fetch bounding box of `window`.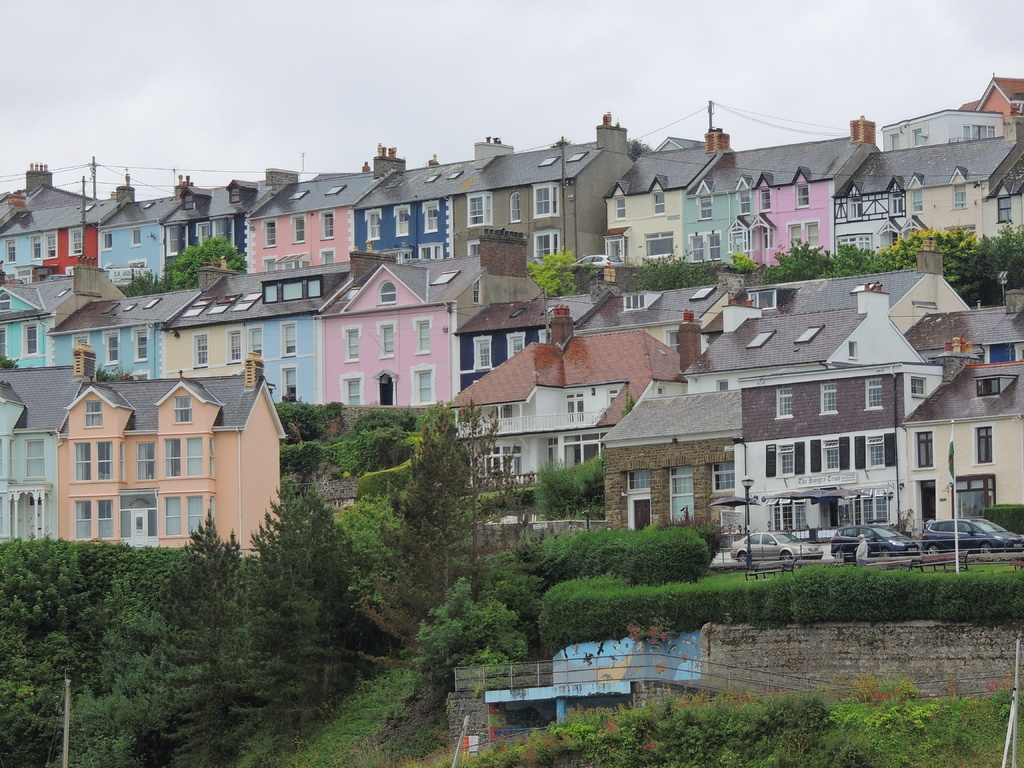
Bbox: bbox=(209, 498, 218, 536).
